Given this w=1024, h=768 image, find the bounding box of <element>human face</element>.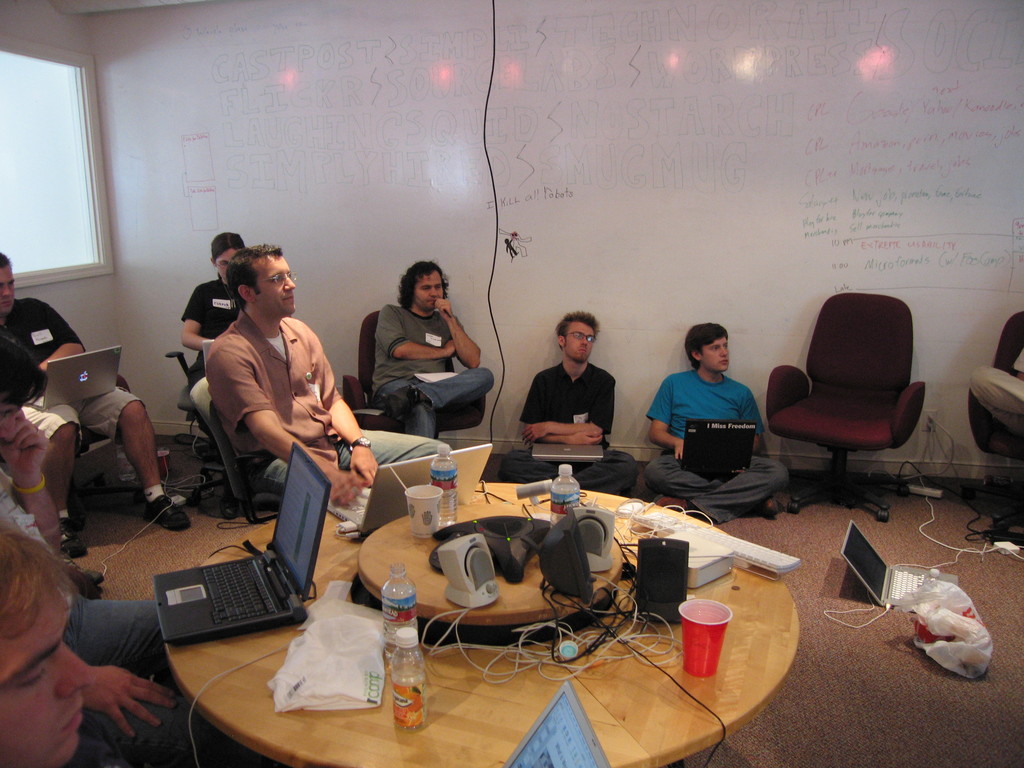
box(218, 252, 242, 280).
